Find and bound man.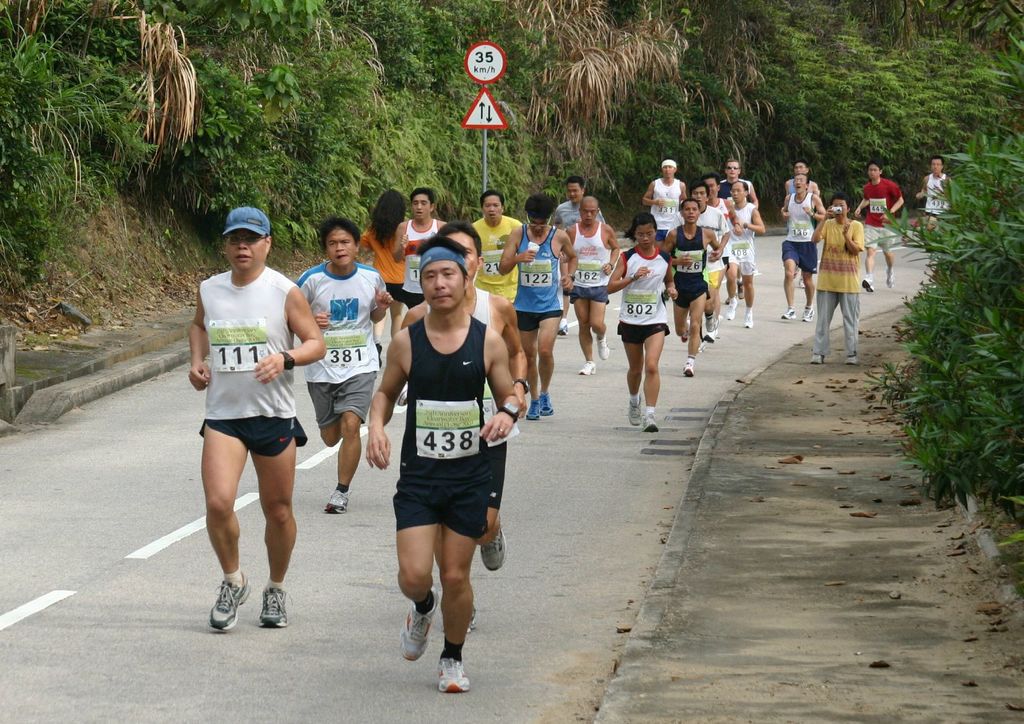
Bound: {"x1": 298, "y1": 222, "x2": 394, "y2": 505}.
